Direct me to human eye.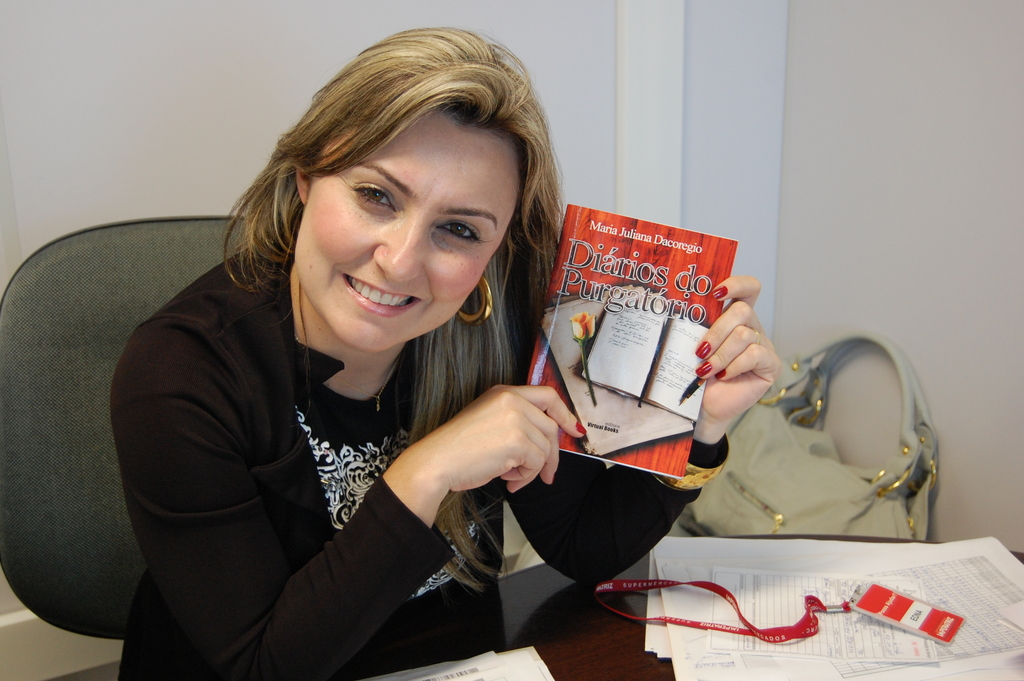
Direction: (433, 215, 494, 242).
